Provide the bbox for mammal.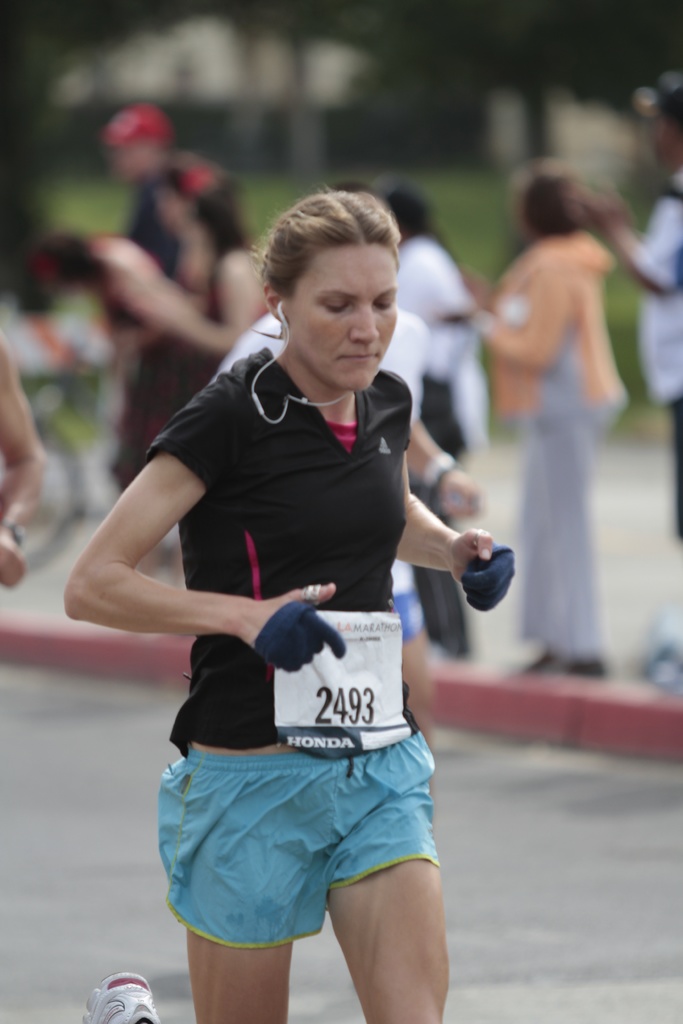
<box>95,158,279,635</box>.
